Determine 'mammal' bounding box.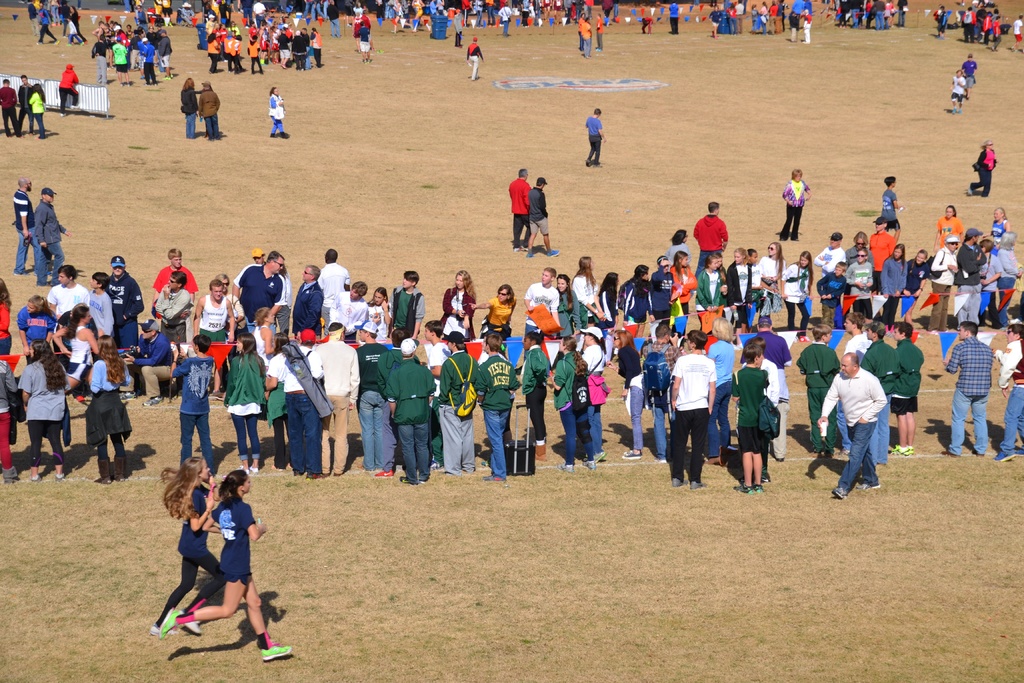
Determined: 266, 87, 286, 137.
